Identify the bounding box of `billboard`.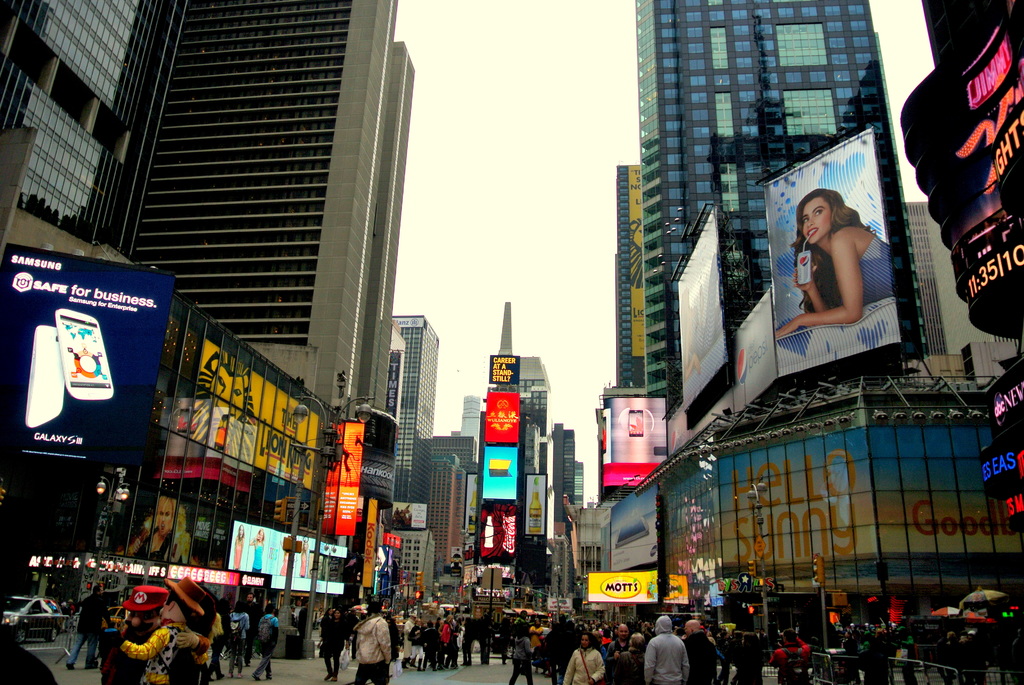
<bbox>492, 352, 518, 383</bbox>.
